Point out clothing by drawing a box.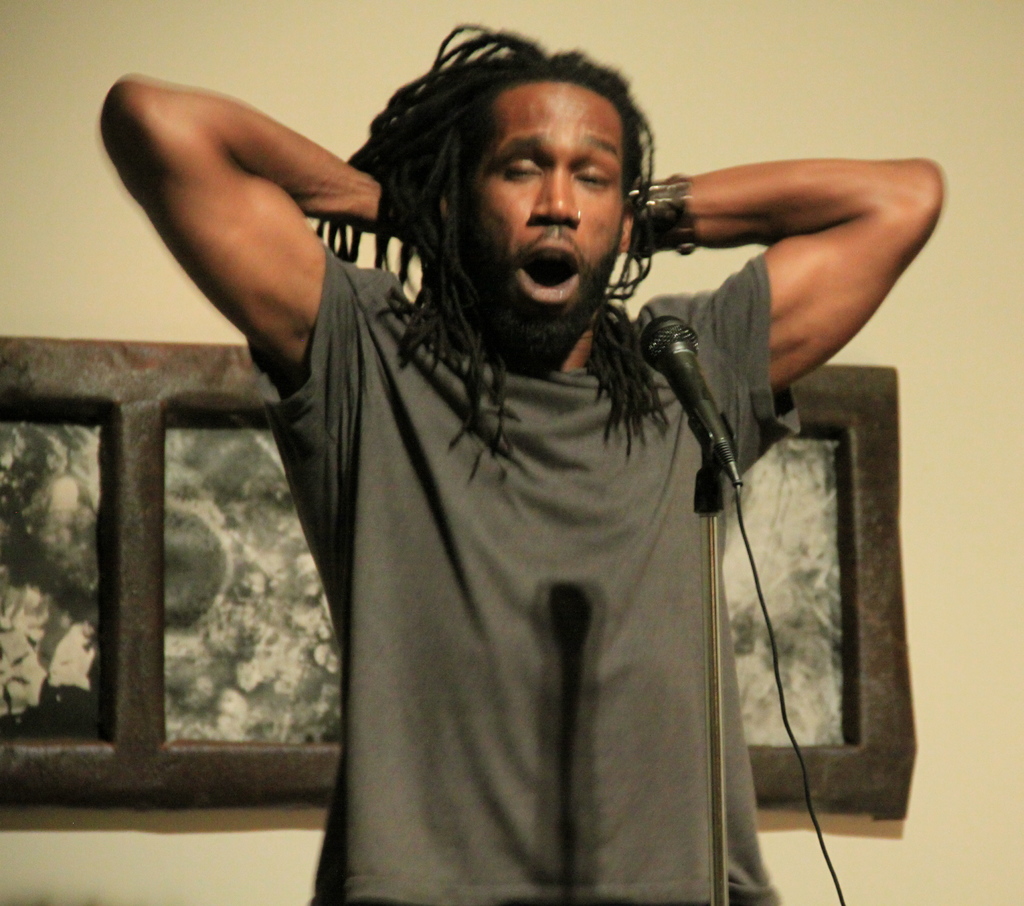
box(266, 243, 806, 903).
